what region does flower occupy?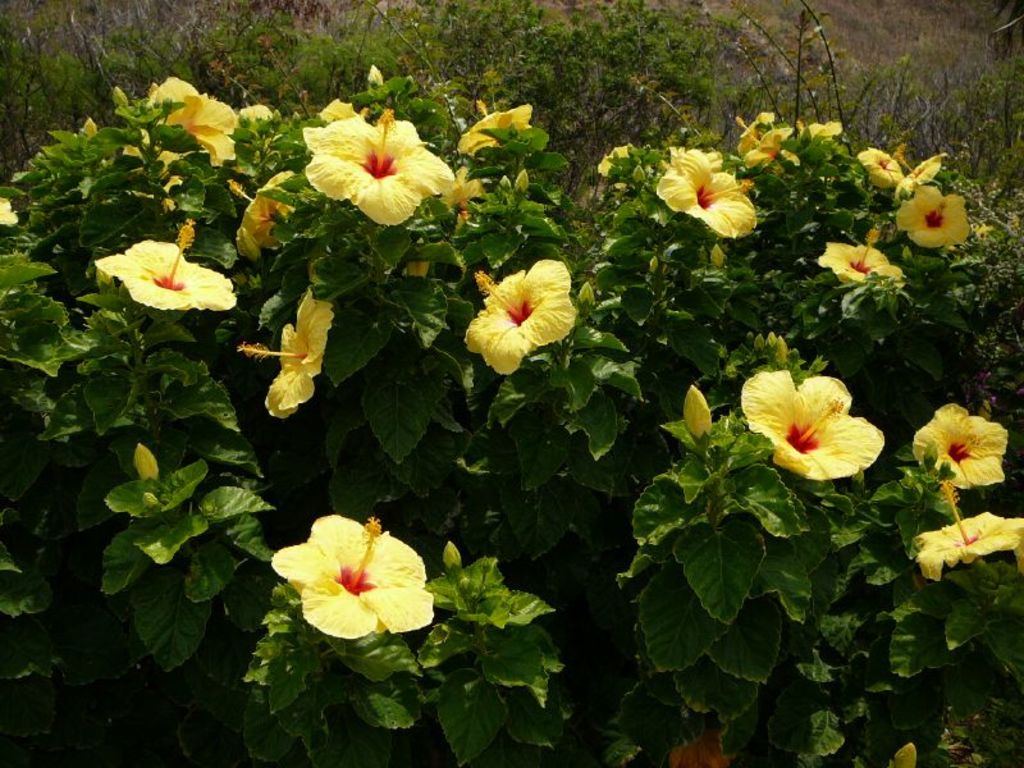
bbox=[317, 100, 362, 120].
